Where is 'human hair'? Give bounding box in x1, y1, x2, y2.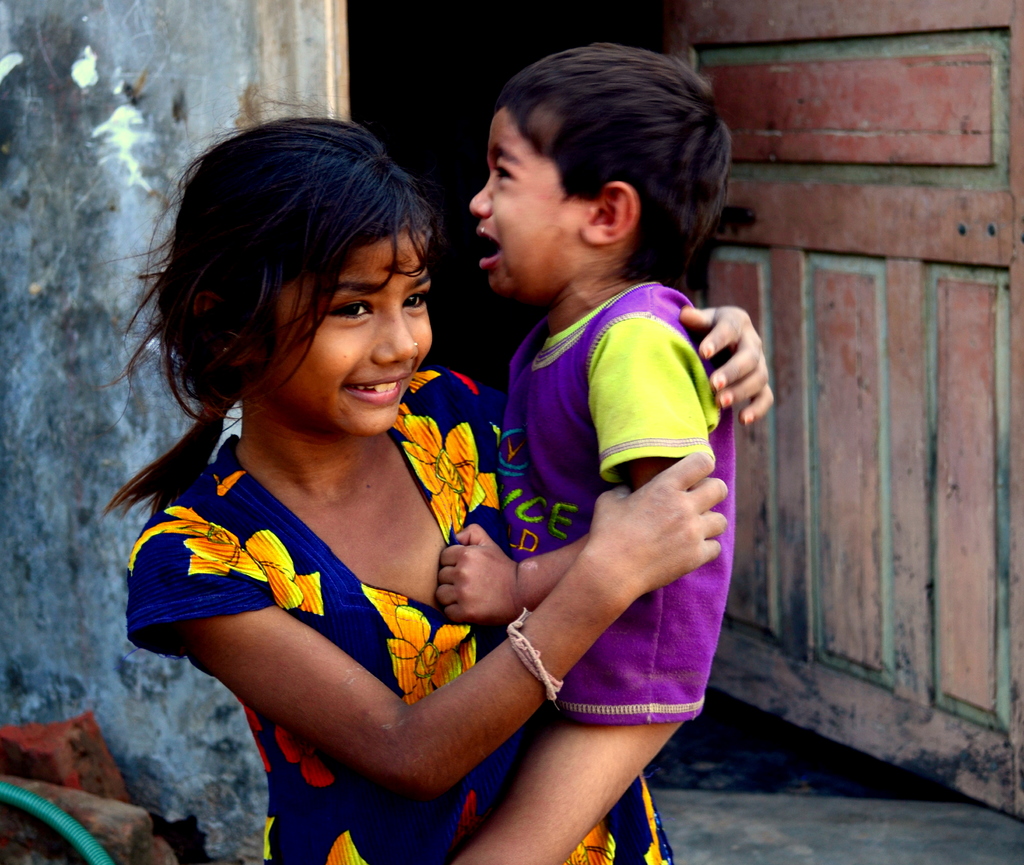
133, 122, 454, 497.
